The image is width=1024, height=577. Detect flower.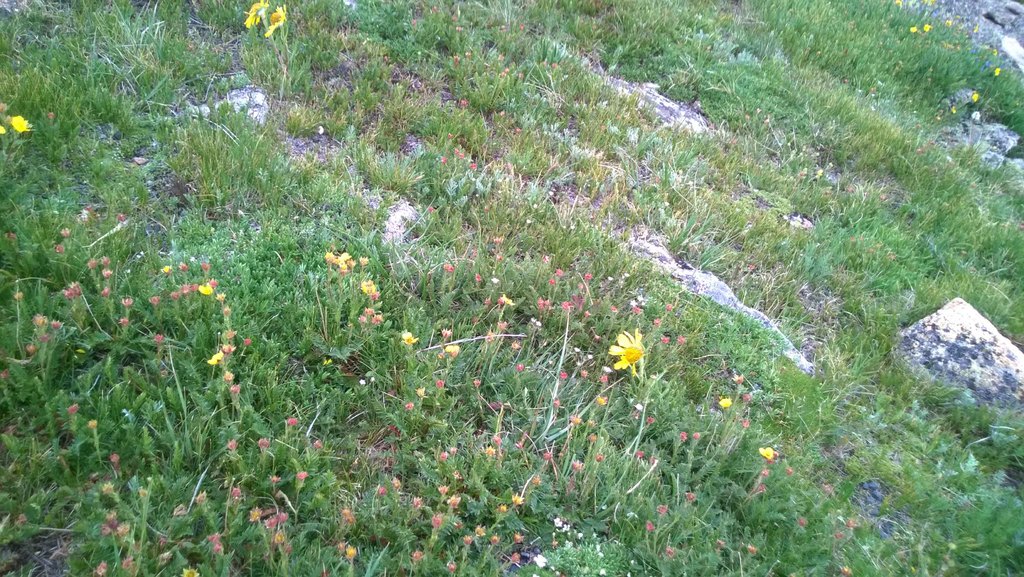
Detection: [left=264, top=3, right=282, bottom=38].
